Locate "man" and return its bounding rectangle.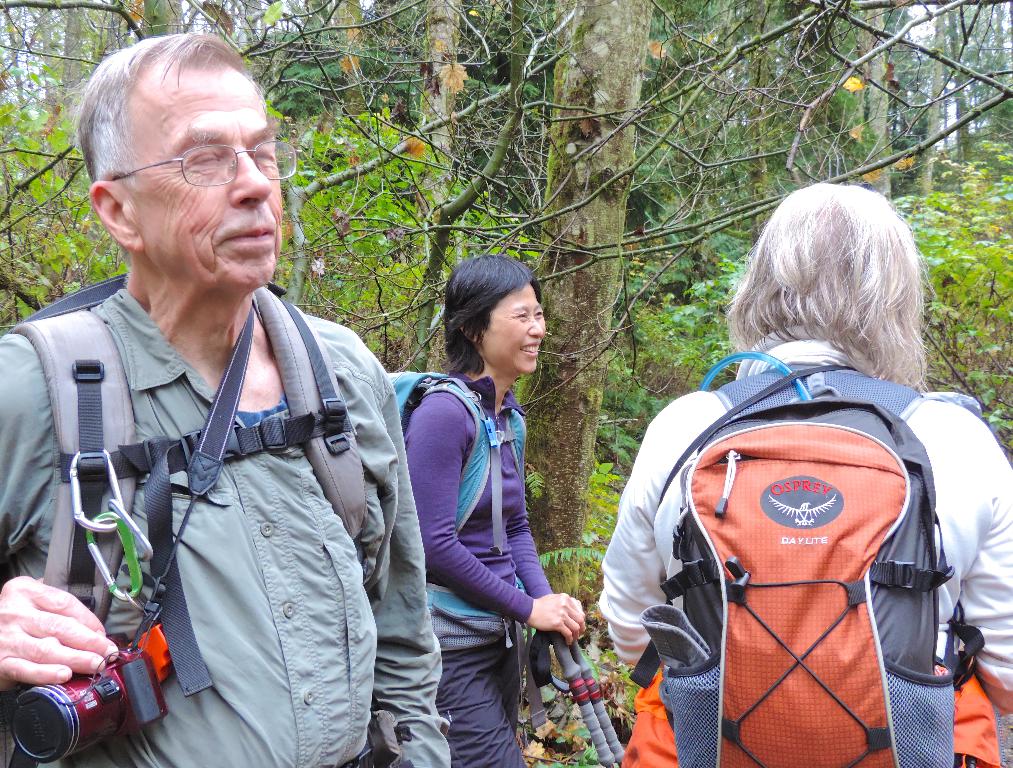
pyautogui.locateOnScreen(0, 30, 452, 767).
